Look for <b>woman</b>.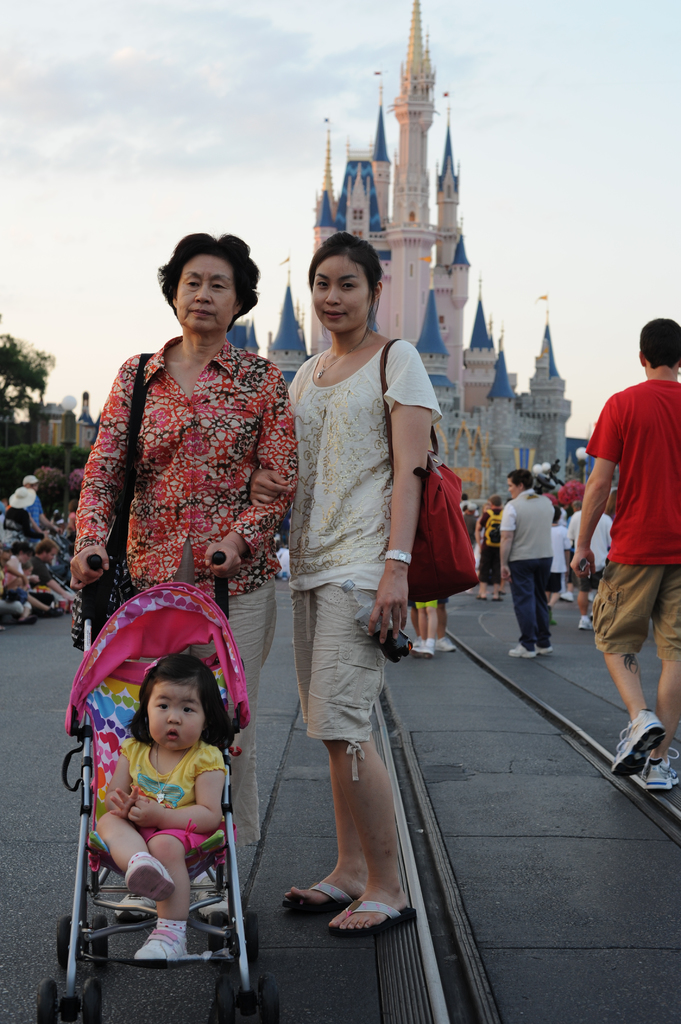
Found: 6 547 57 617.
